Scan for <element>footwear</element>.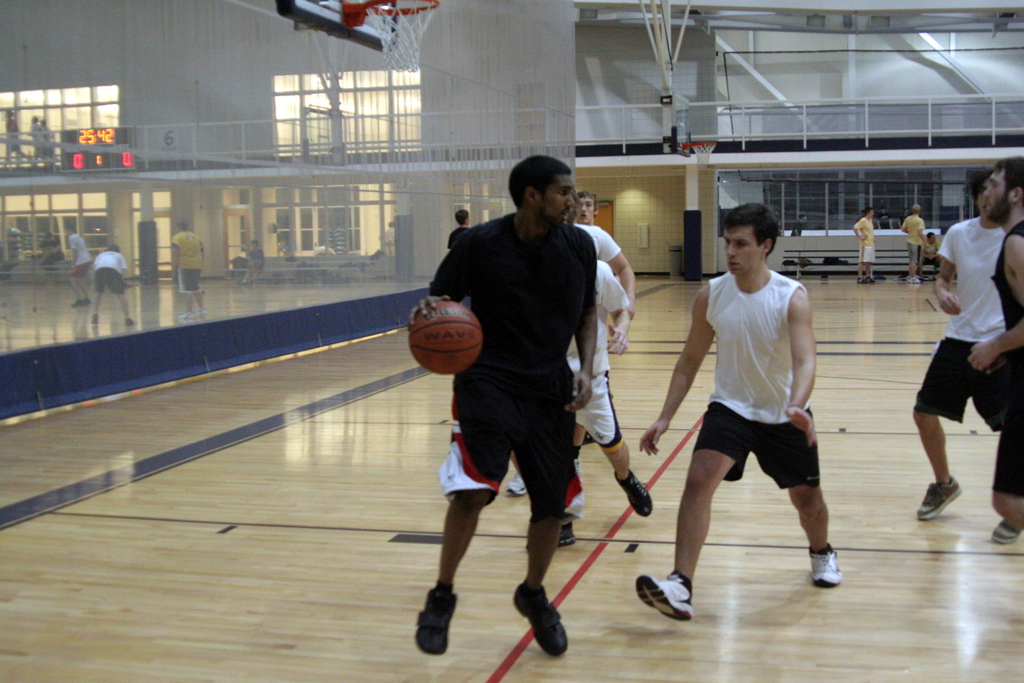
Scan result: crop(414, 584, 470, 666).
